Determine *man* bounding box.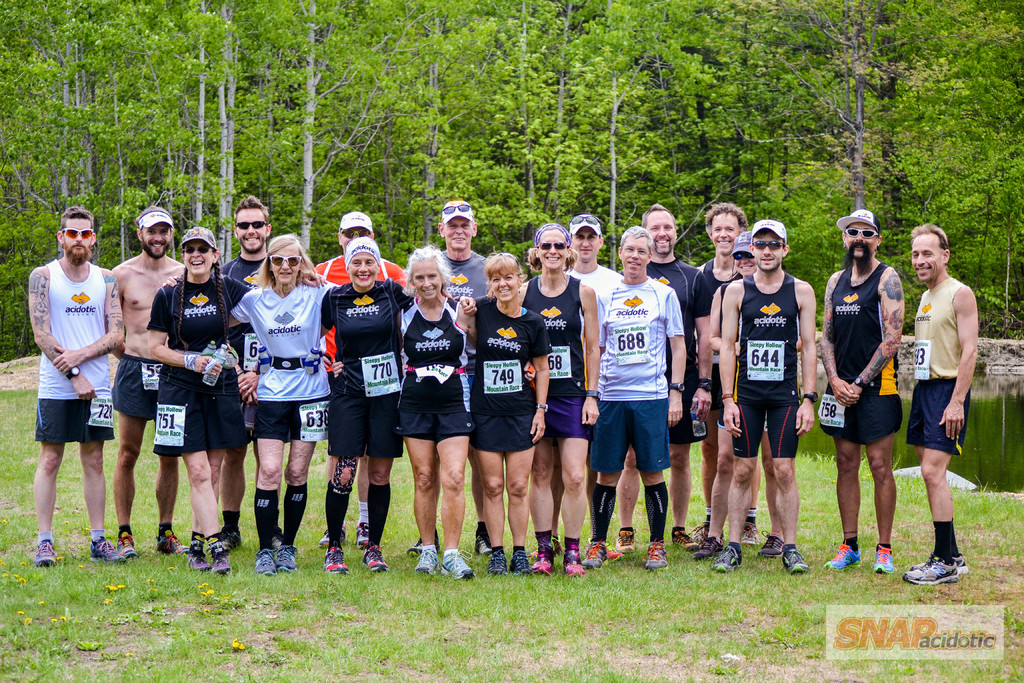
Determined: [695,199,770,520].
